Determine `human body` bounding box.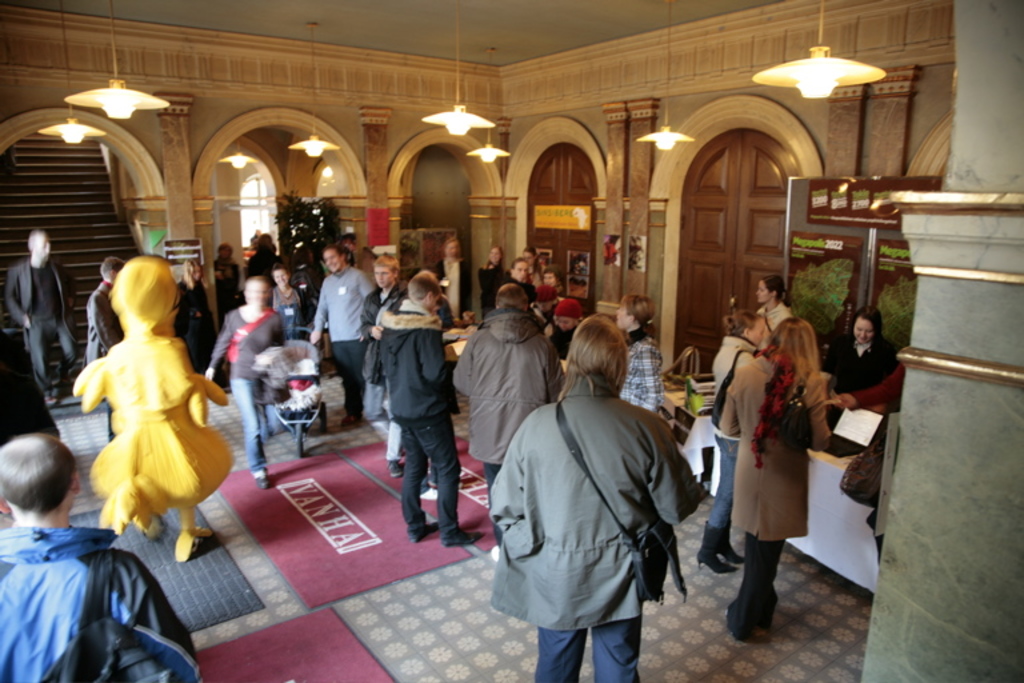
Determined: {"left": 176, "top": 279, "right": 219, "bottom": 378}.
